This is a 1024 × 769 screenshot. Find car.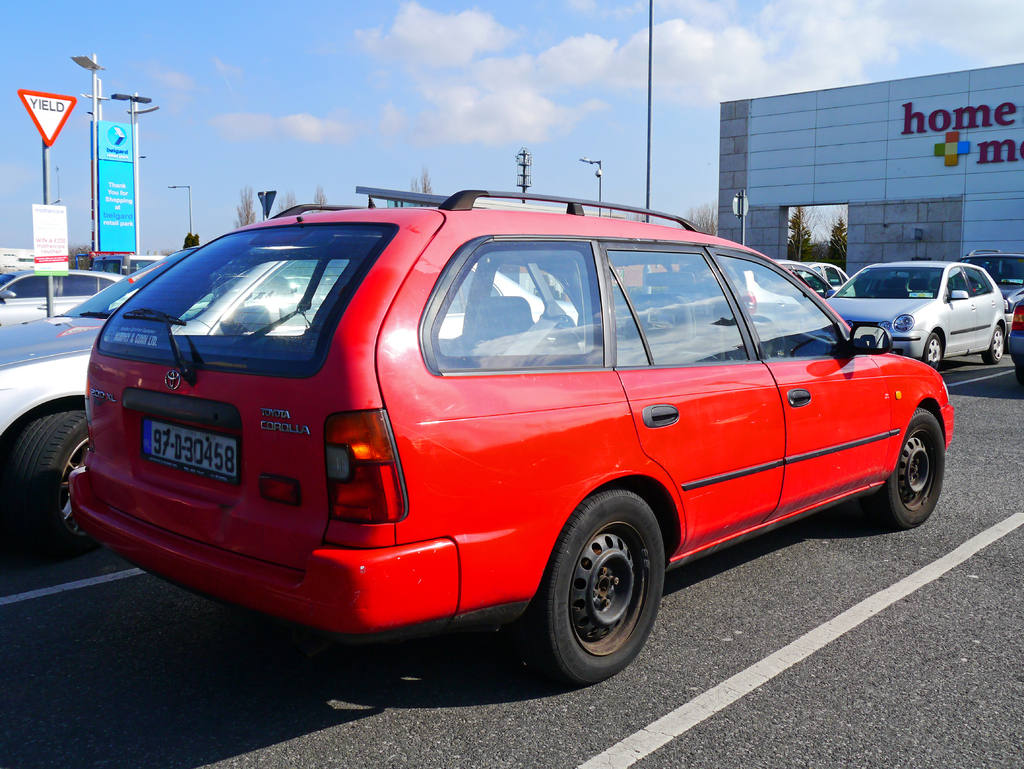
Bounding box: select_region(800, 261, 844, 289).
